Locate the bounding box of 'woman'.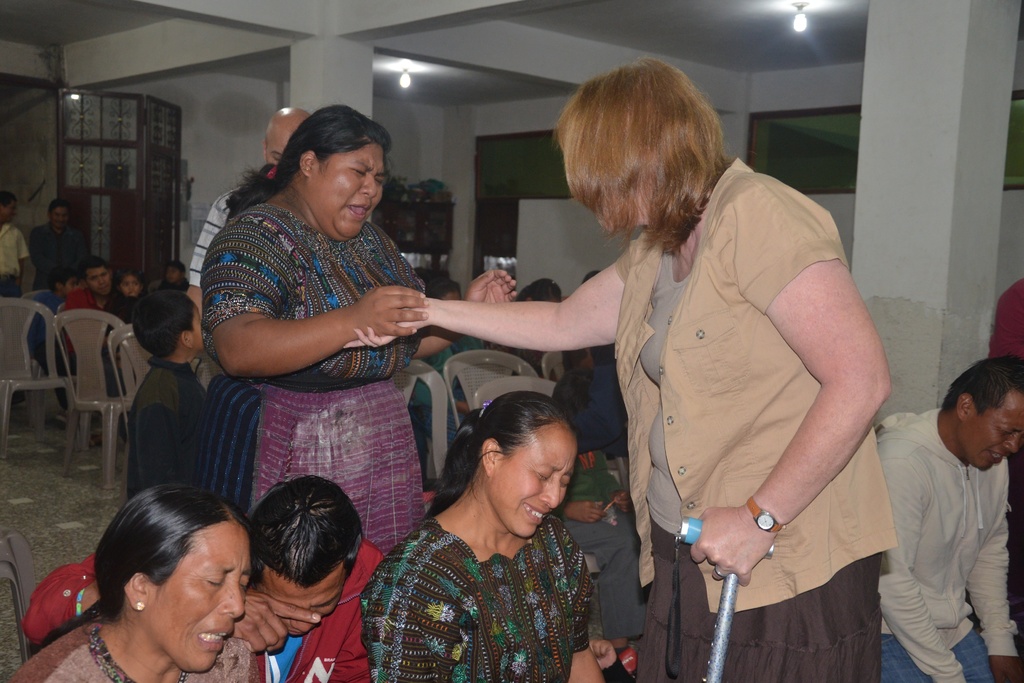
Bounding box: crop(193, 101, 514, 568).
